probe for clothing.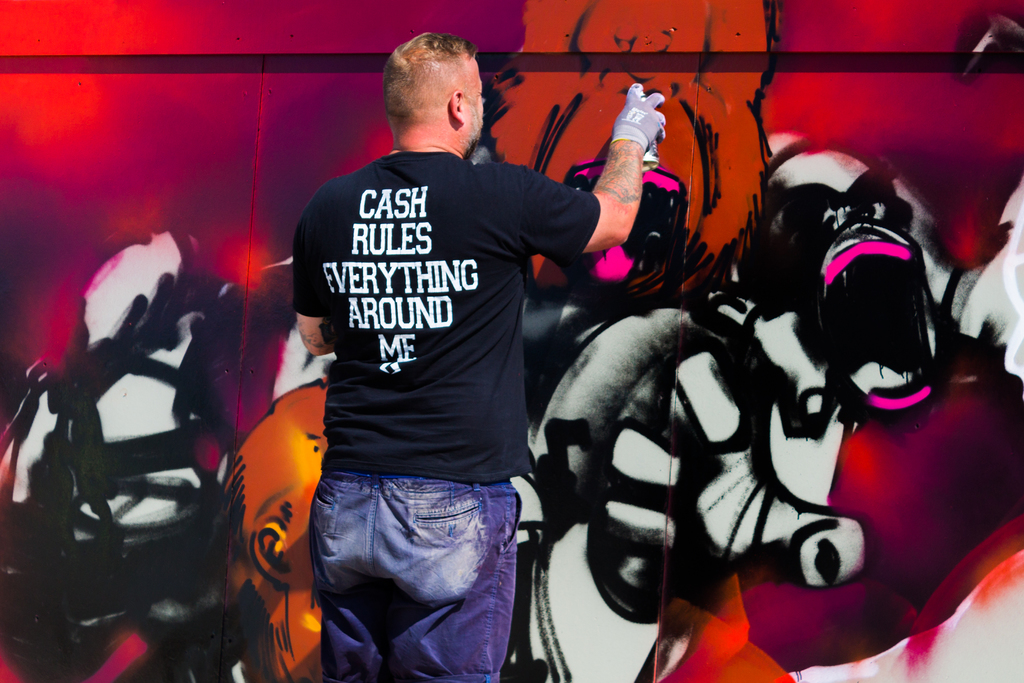
Probe result: box=[289, 147, 609, 682].
